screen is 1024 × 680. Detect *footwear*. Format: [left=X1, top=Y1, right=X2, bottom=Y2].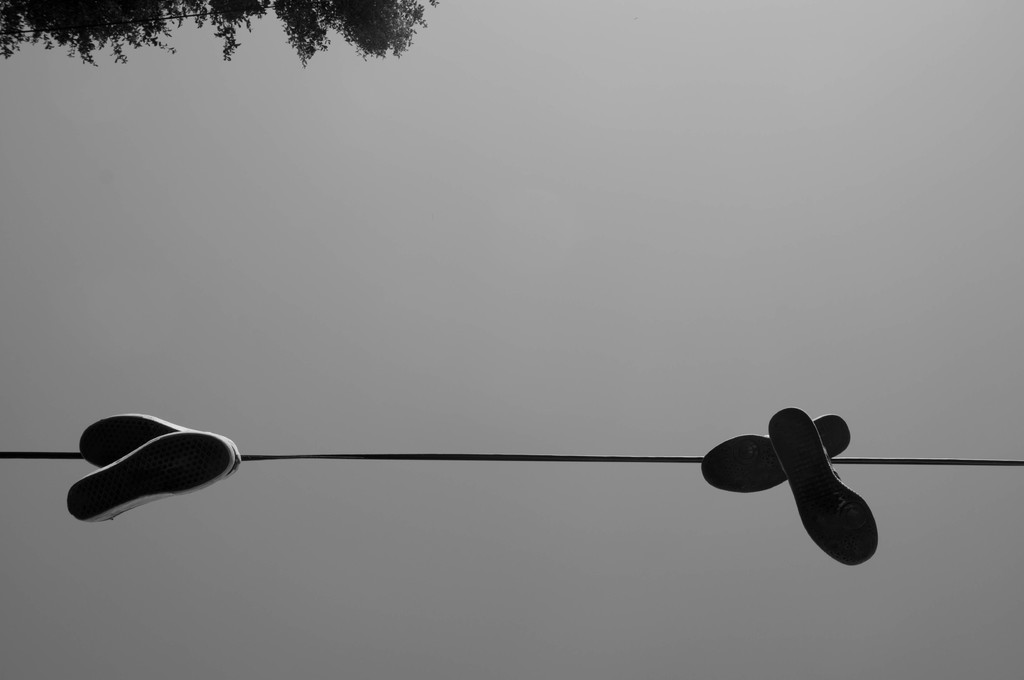
[left=80, top=413, right=235, bottom=484].
